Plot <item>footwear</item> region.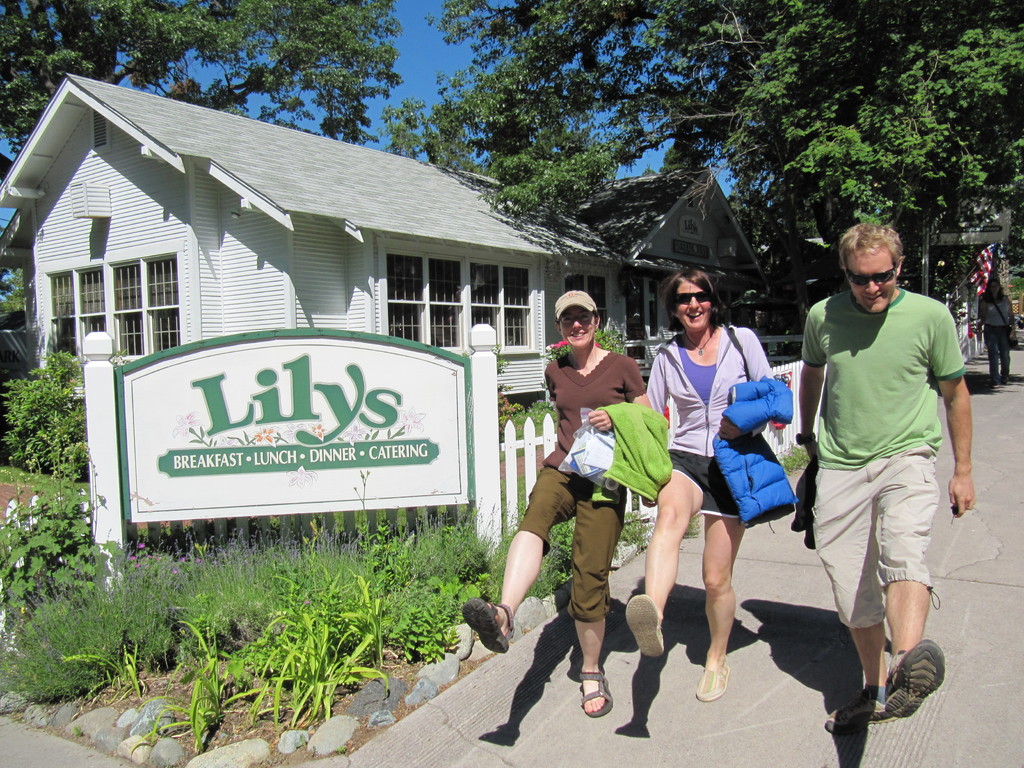
Plotted at locate(826, 685, 893, 733).
